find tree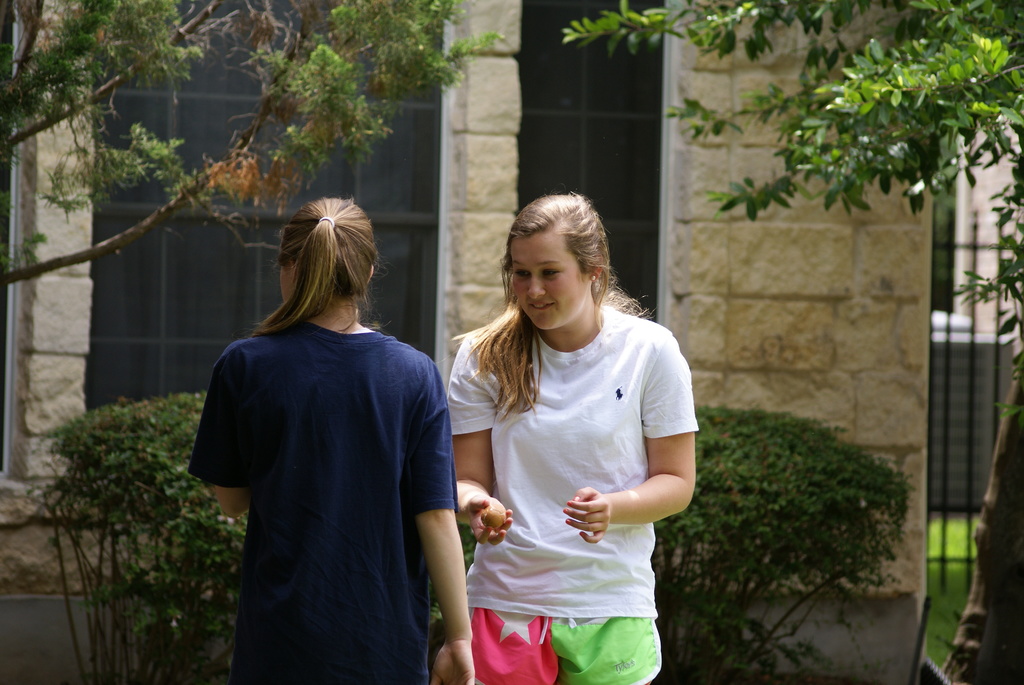
<bbox>563, 0, 1022, 681</bbox>
